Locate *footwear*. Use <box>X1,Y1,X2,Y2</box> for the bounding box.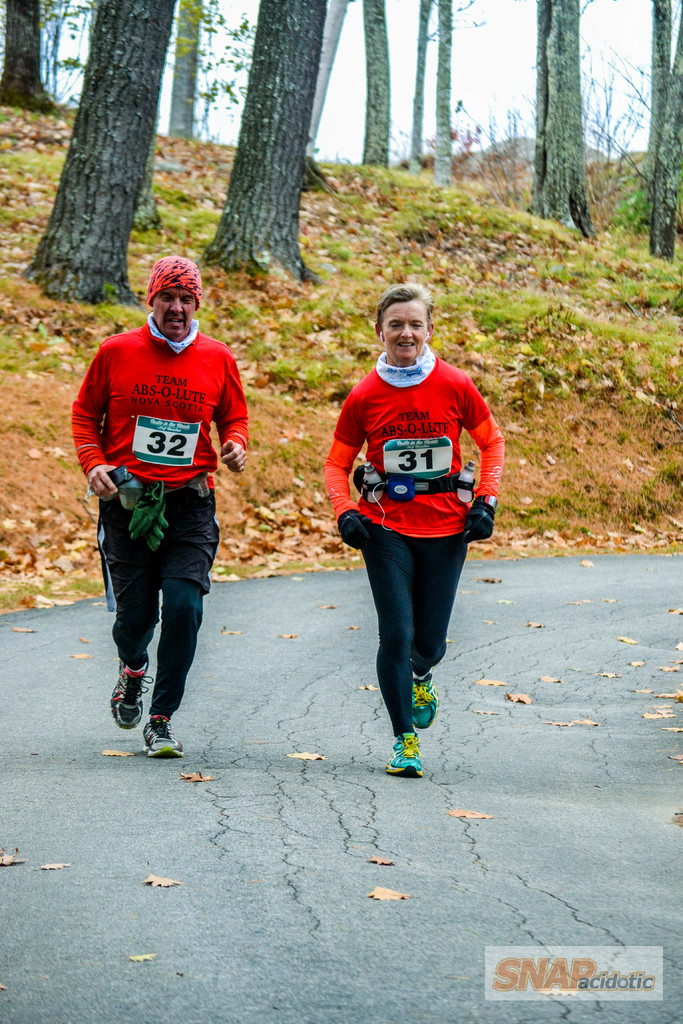
<box>393,726,426,773</box>.
